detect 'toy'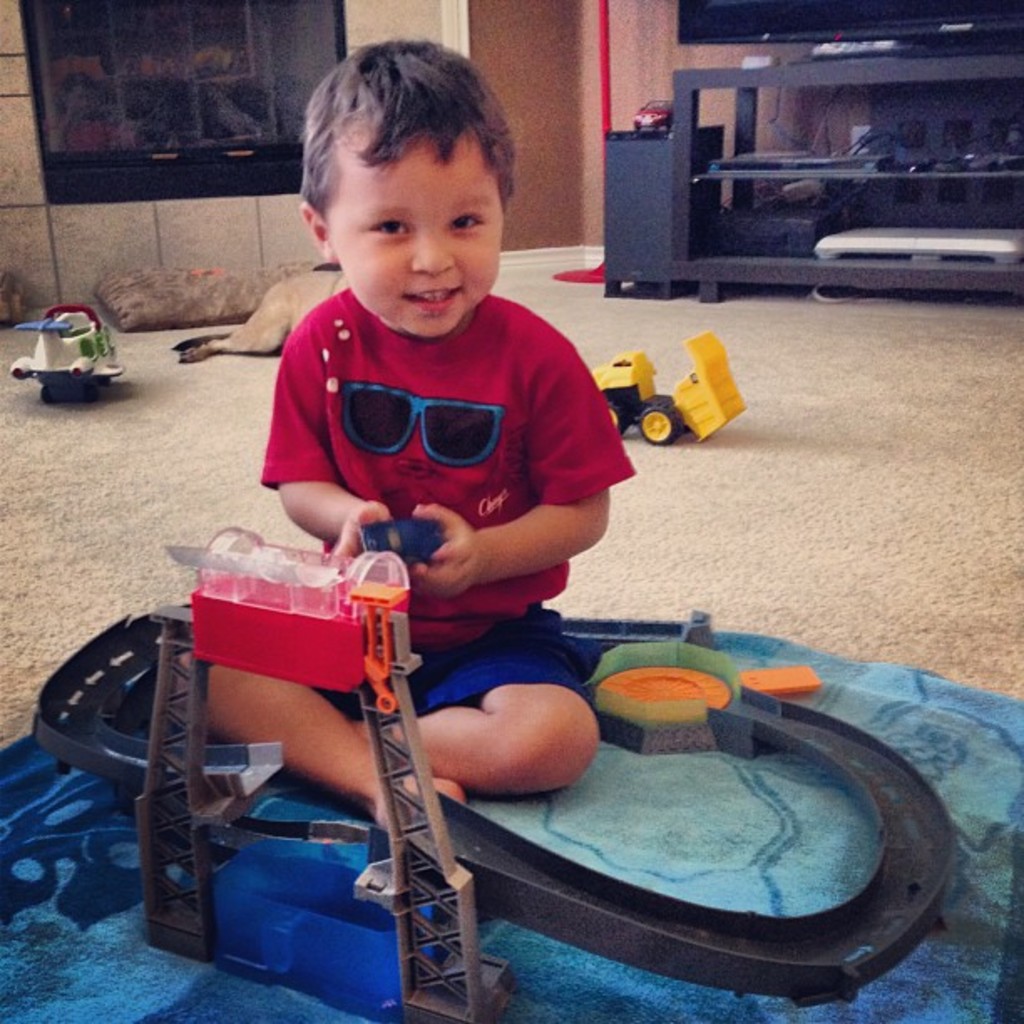
select_region(632, 97, 679, 134)
